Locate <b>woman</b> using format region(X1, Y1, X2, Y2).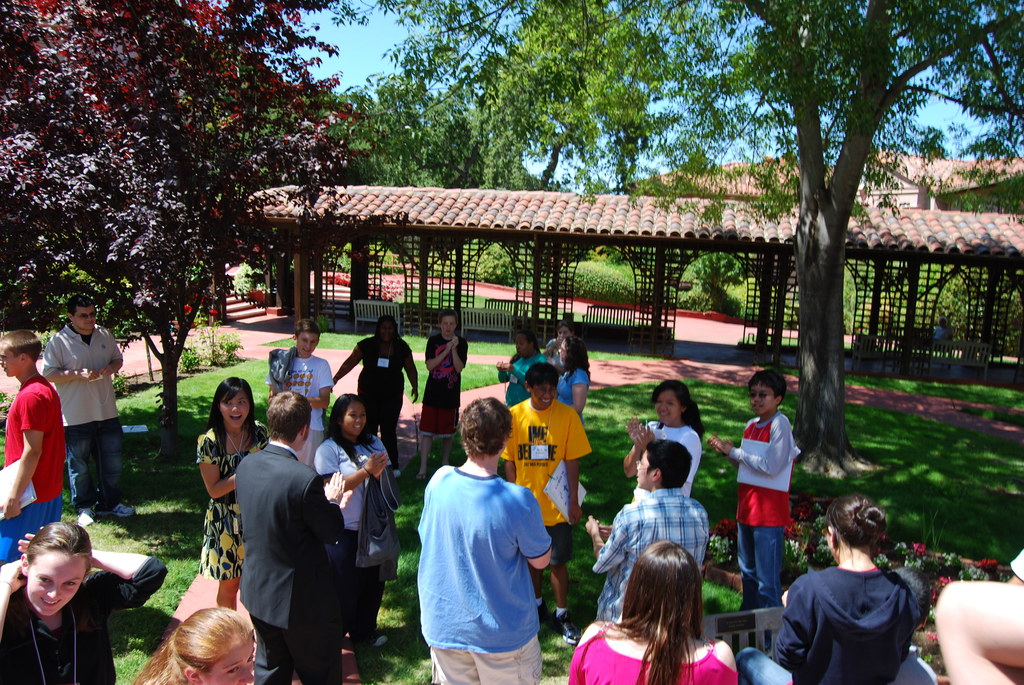
region(0, 520, 168, 684).
